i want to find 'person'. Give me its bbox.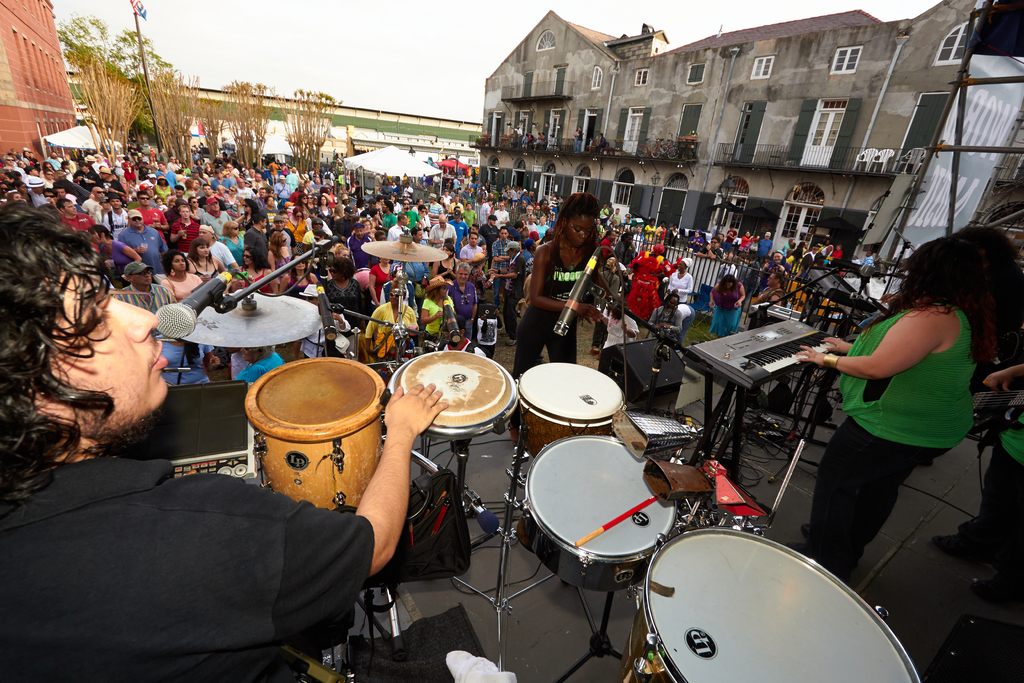
left=370, top=259, right=396, bottom=300.
